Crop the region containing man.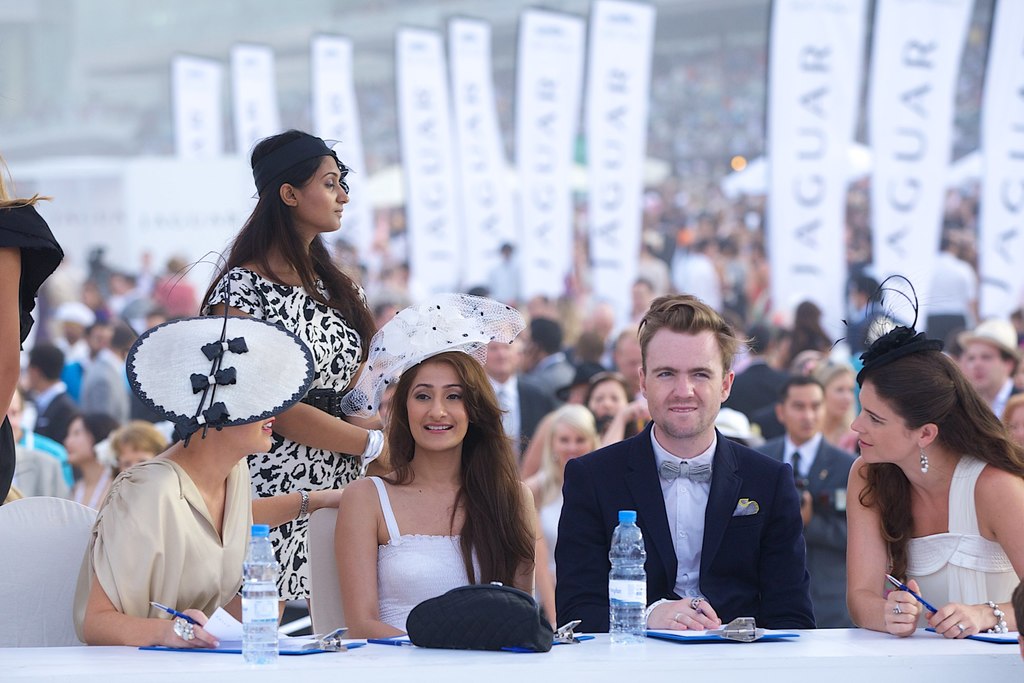
Crop region: detection(954, 313, 1023, 418).
